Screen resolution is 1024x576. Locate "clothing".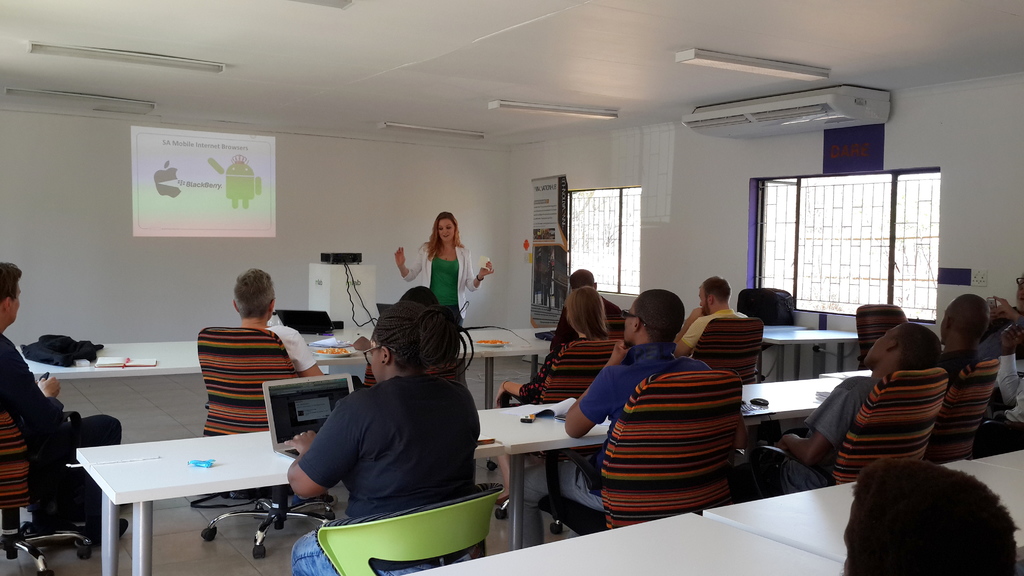
bbox=(0, 332, 115, 524).
